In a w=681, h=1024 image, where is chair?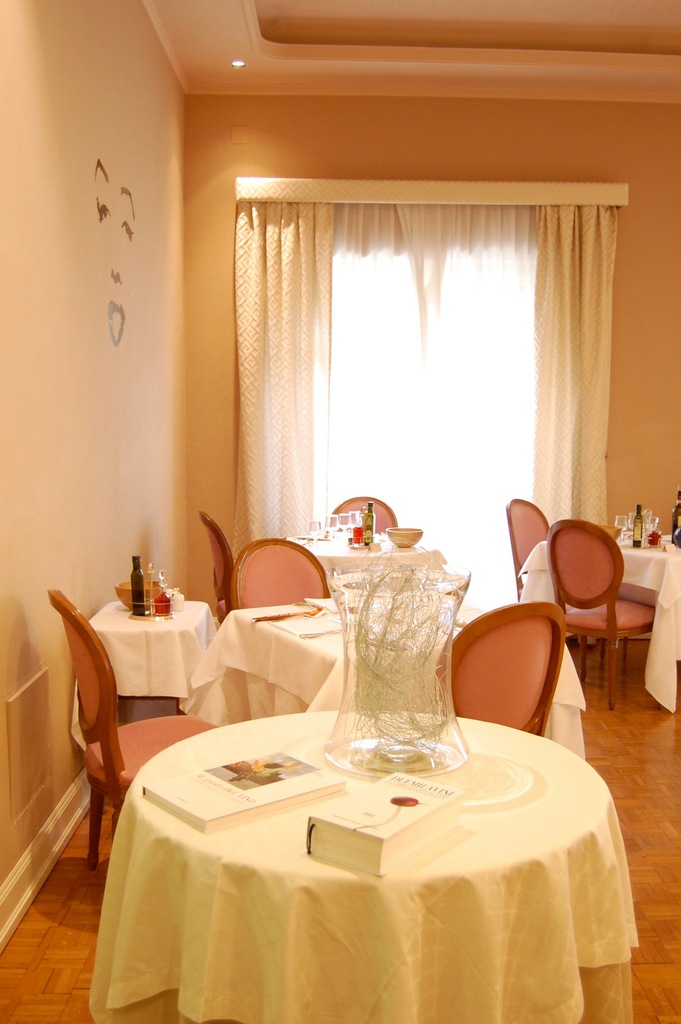
<box>222,531,334,609</box>.
